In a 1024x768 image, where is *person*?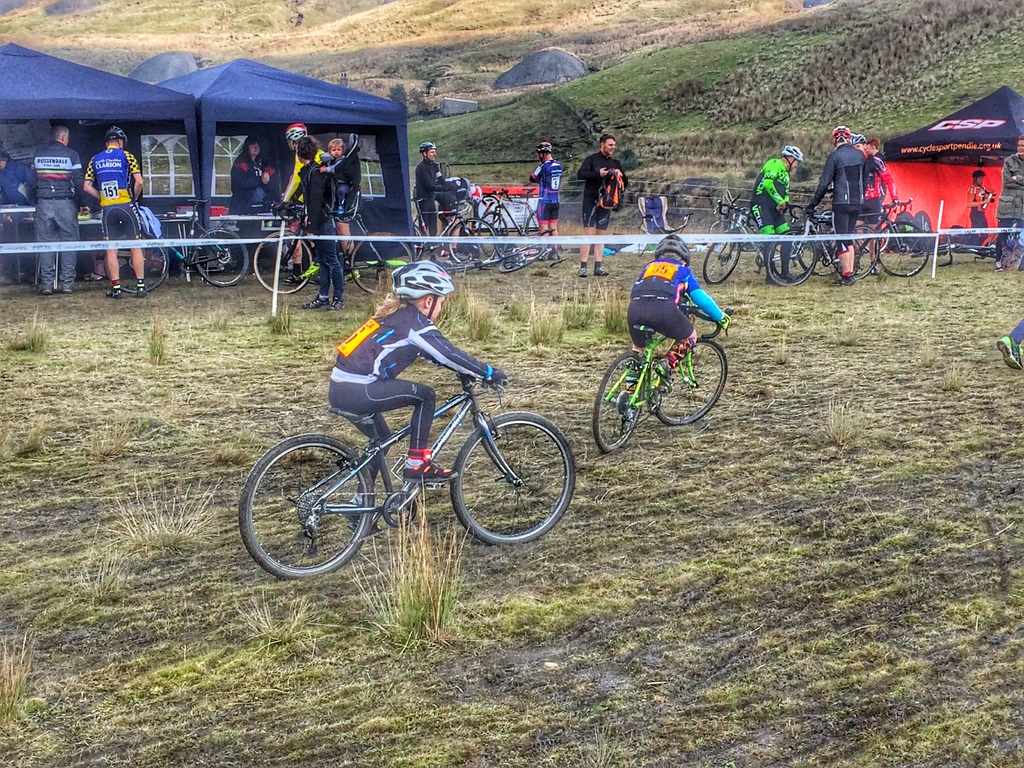
439 175 486 257.
